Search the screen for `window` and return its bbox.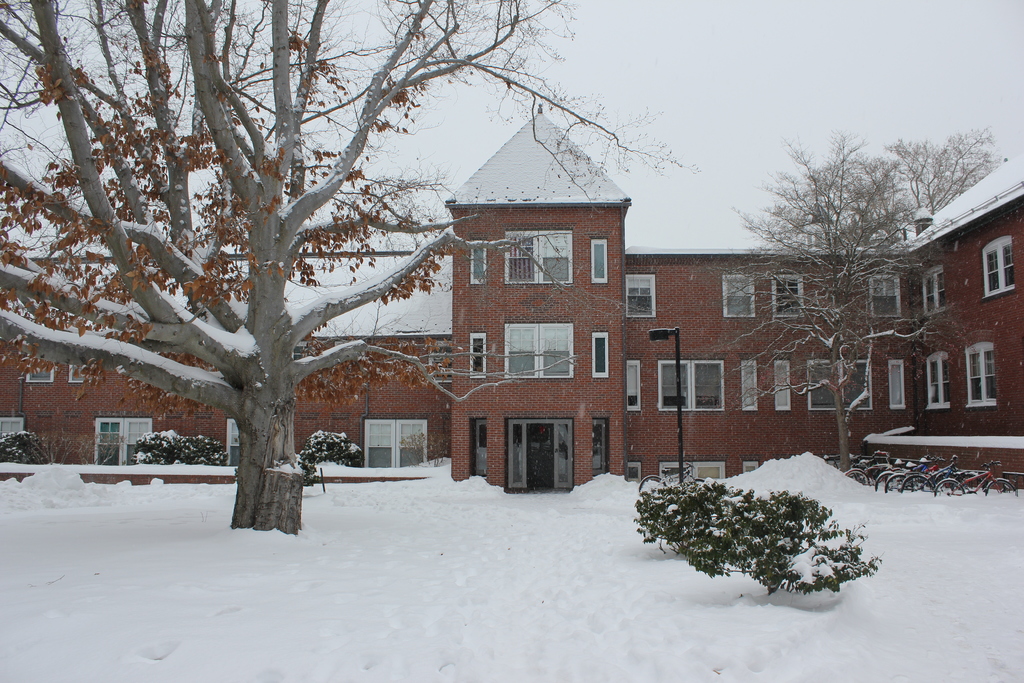
Found: x1=868 y1=273 x2=908 y2=316.
